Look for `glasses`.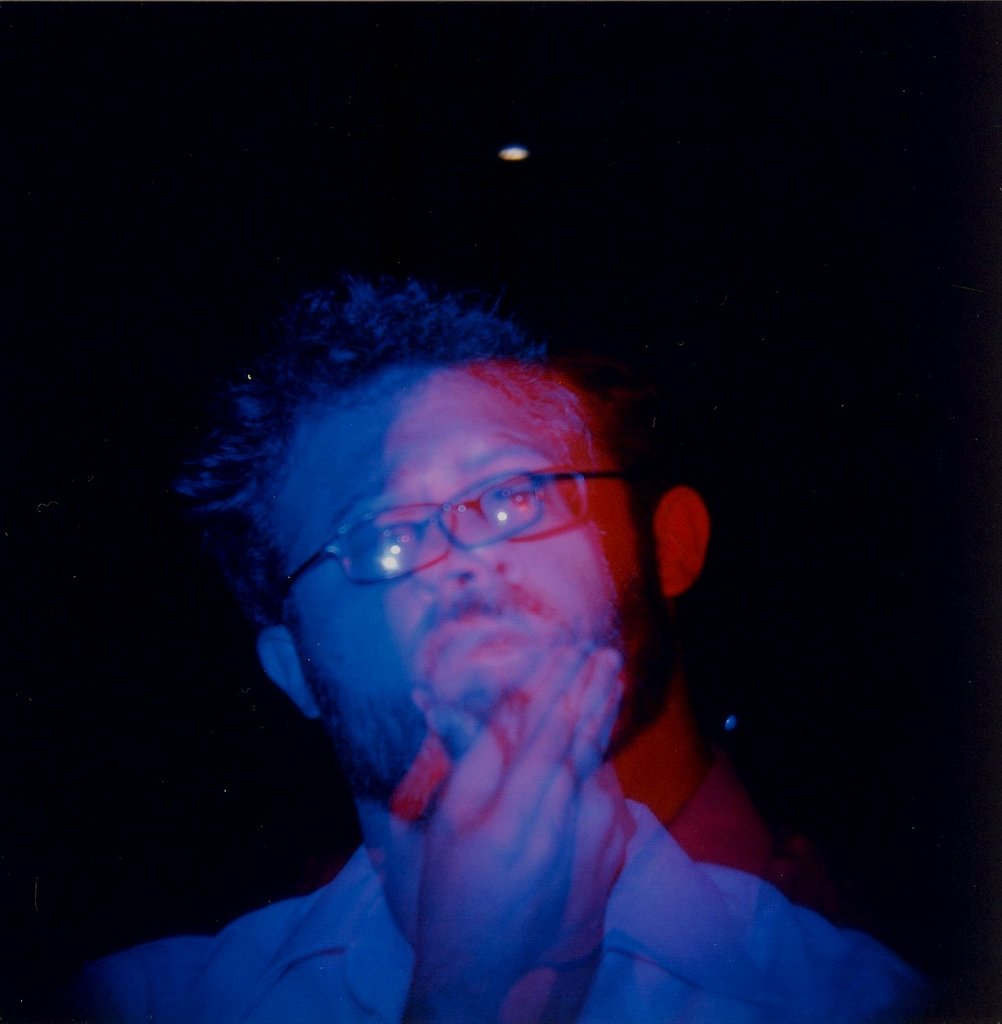
Found: (left=266, top=469, right=625, bottom=626).
